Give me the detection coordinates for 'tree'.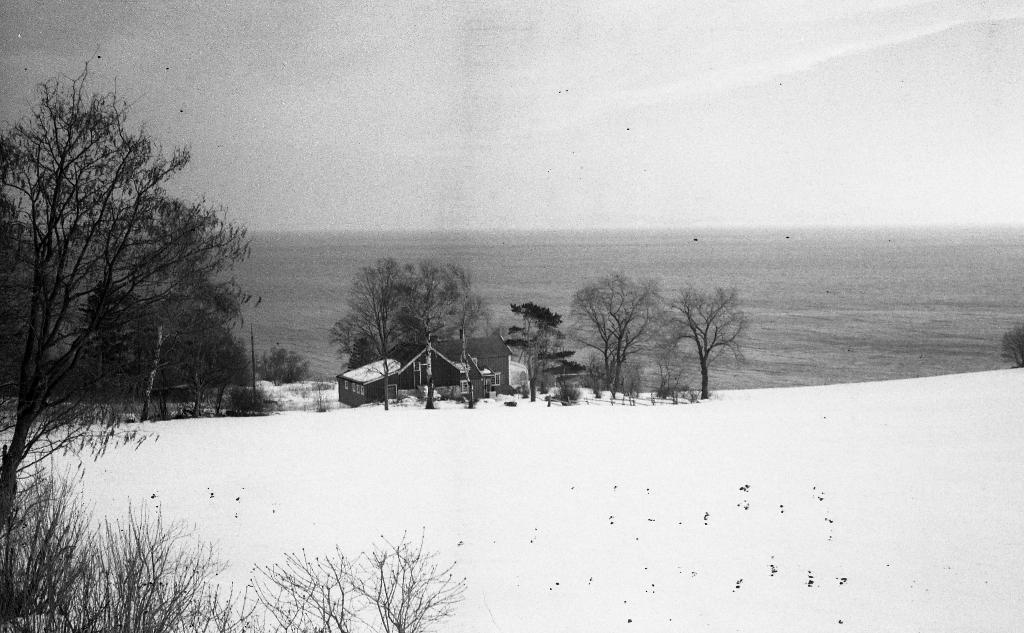
(556, 269, 686, 395).
